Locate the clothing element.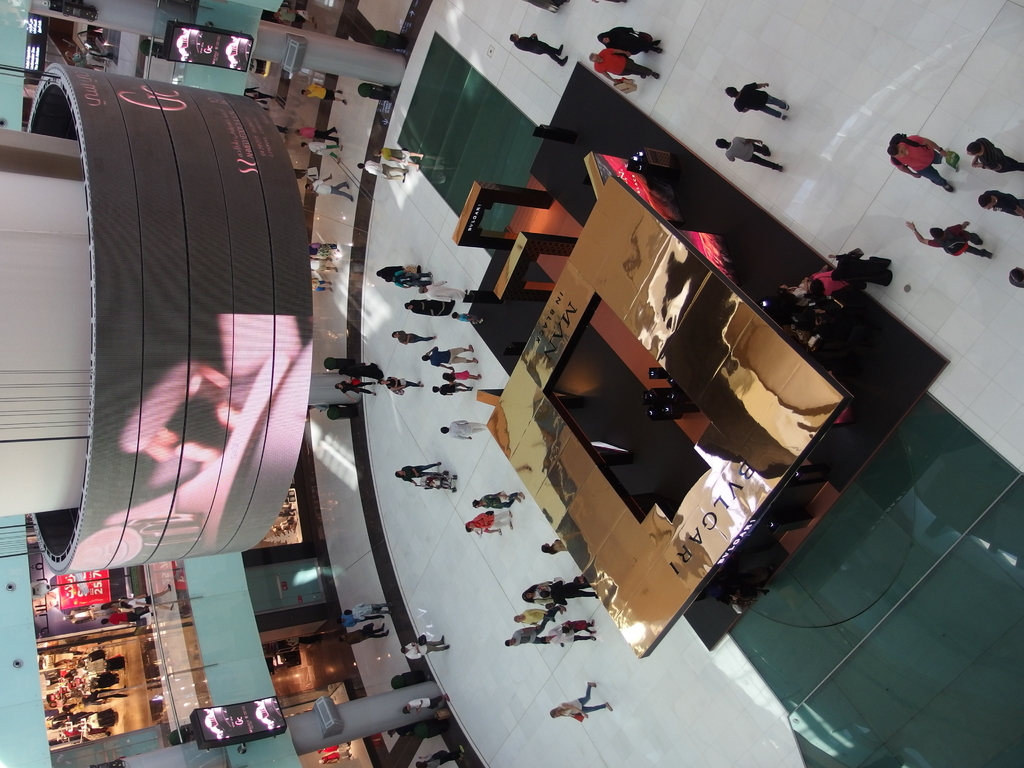
Element bbox: 518:38:564:67.
